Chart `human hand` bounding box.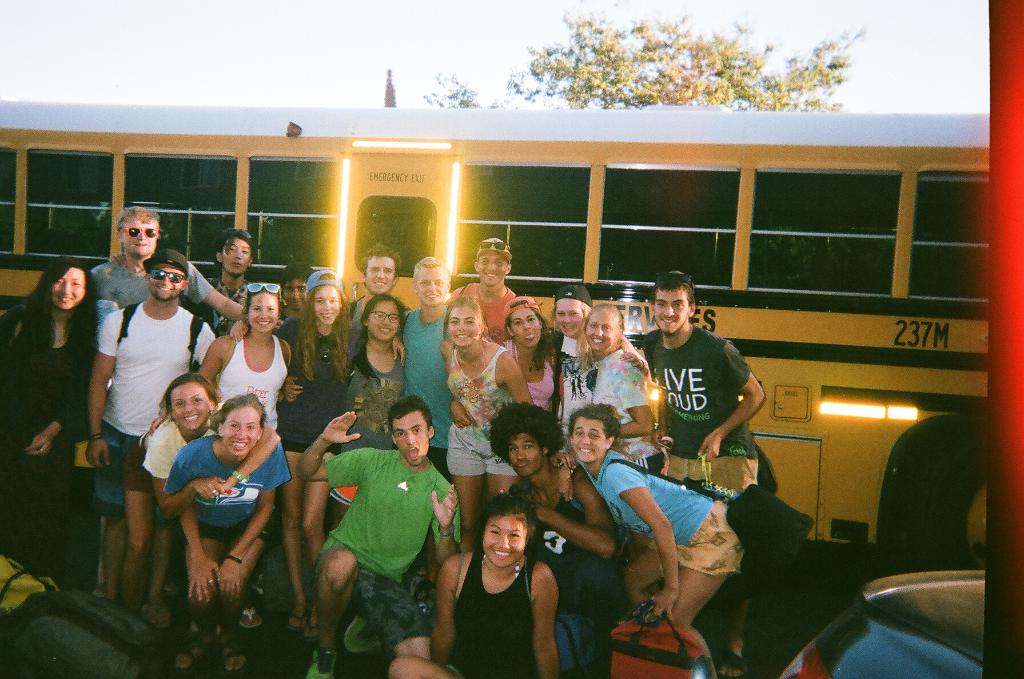
Charted: box(557, 465, 575, 503).
